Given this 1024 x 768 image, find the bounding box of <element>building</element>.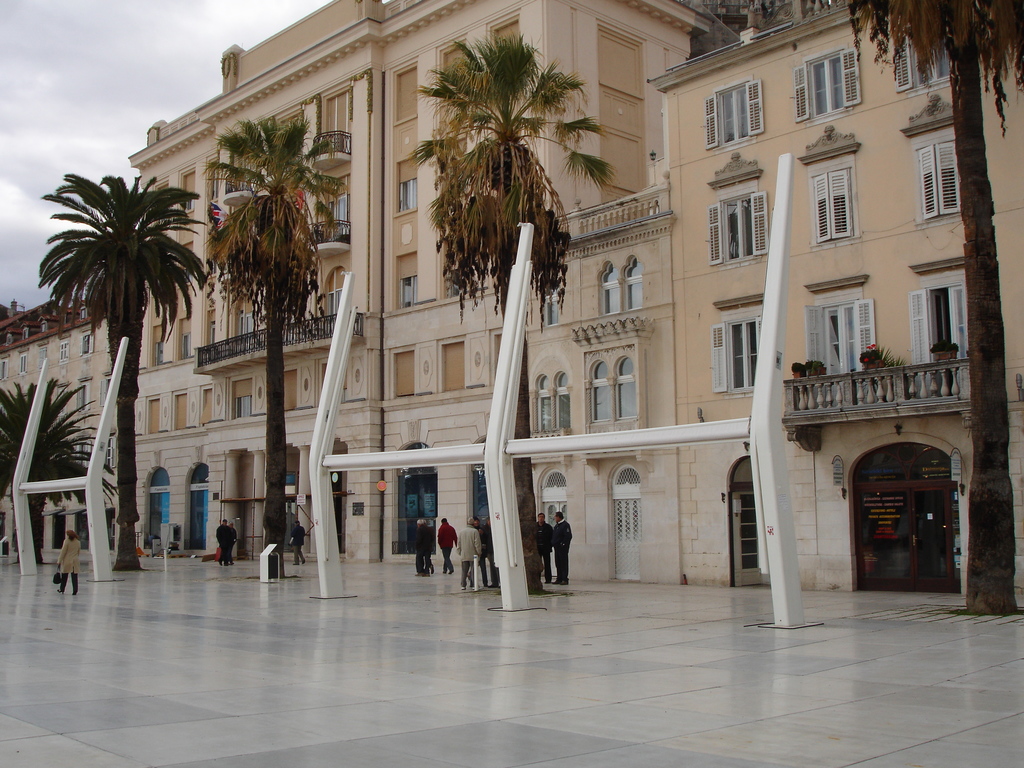
(x1=128, y1=0, x2=678, y2=582).
